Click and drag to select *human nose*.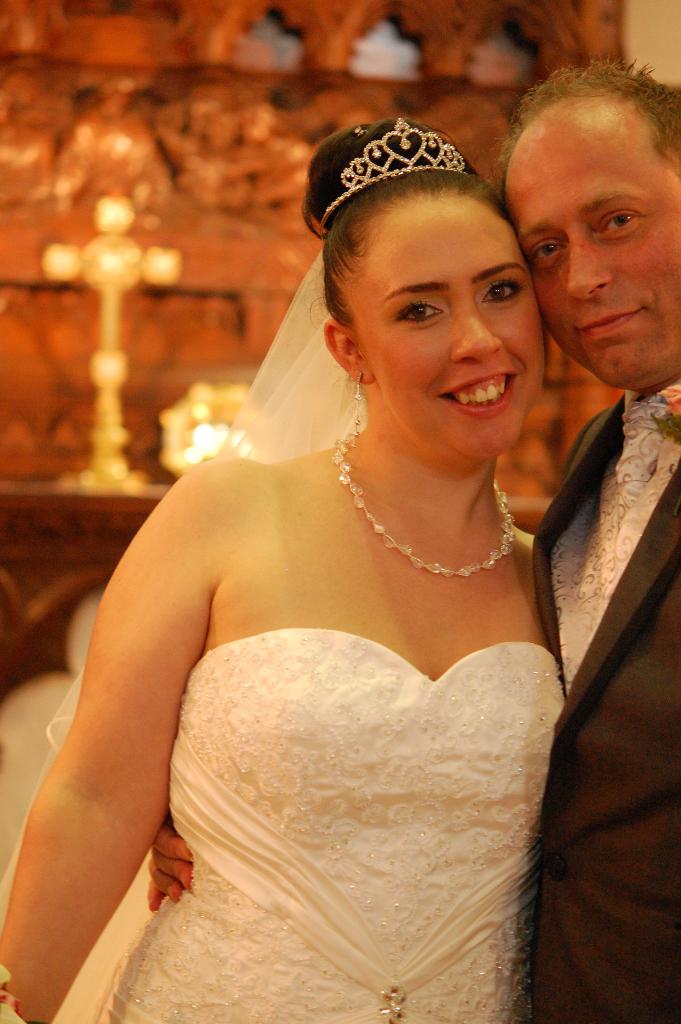
Selection: 447,302,504,365.
